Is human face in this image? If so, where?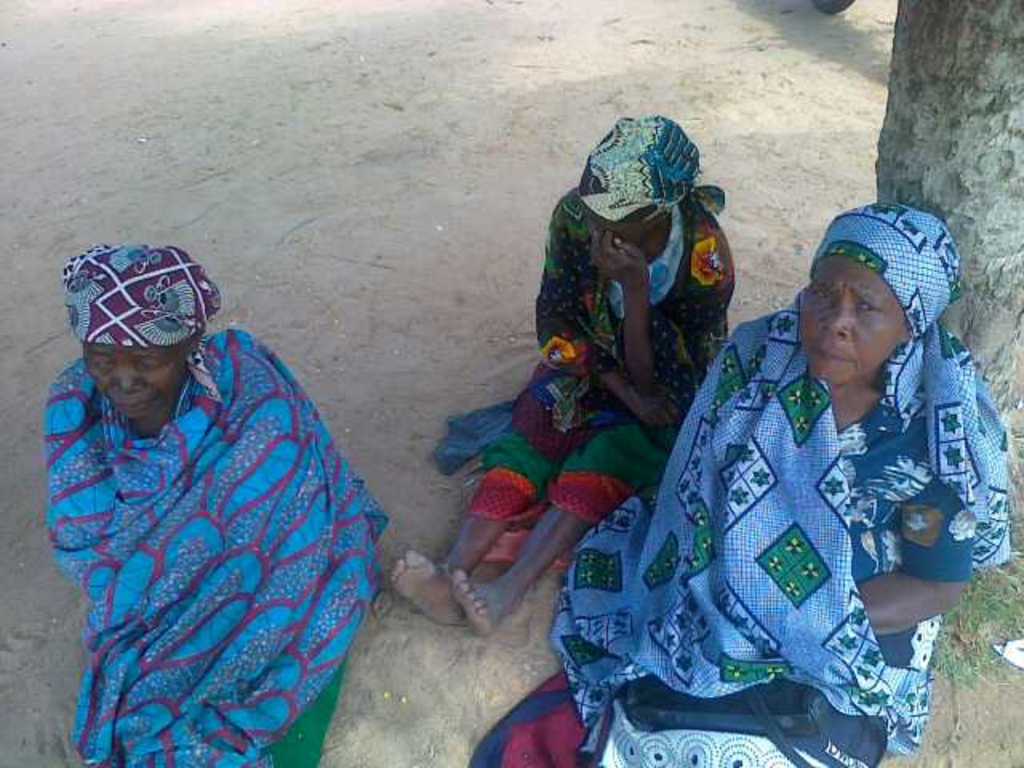
Yes, at l=806, t=261, r=907, b=387.
